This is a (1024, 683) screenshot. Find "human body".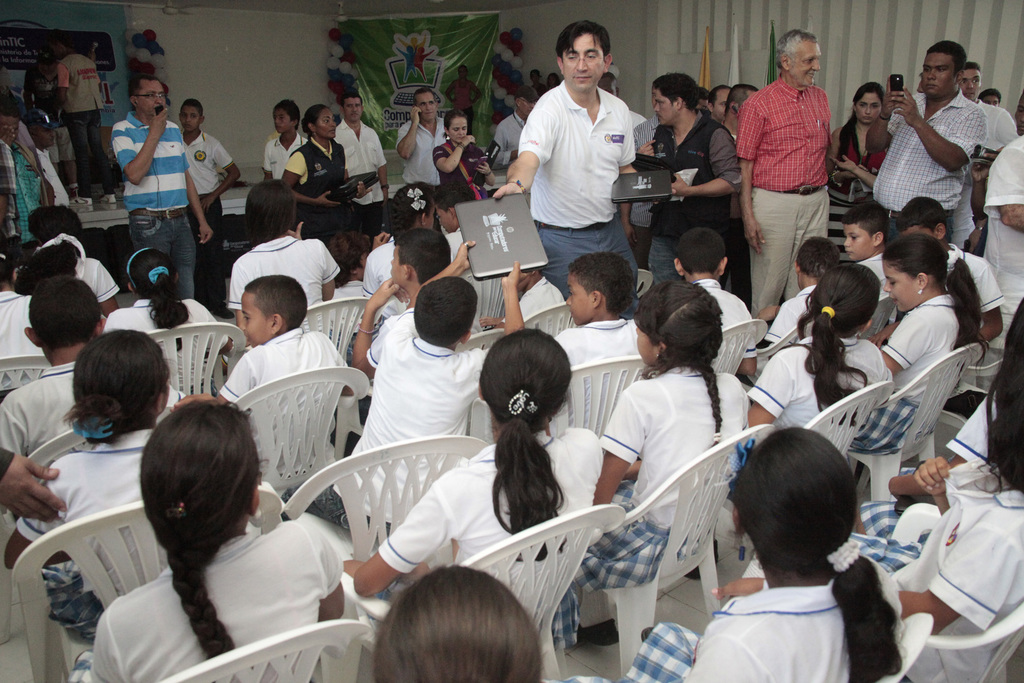
Bounding box: [860,342,1023,682].
